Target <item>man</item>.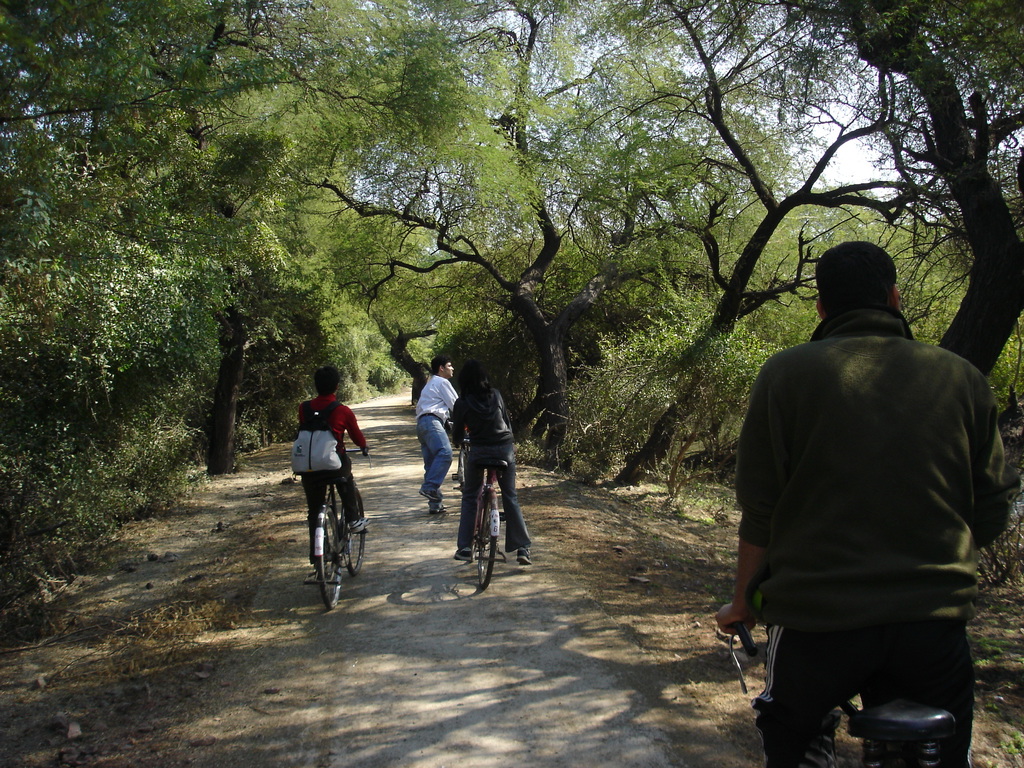
Target region: 297,369,369,562.
